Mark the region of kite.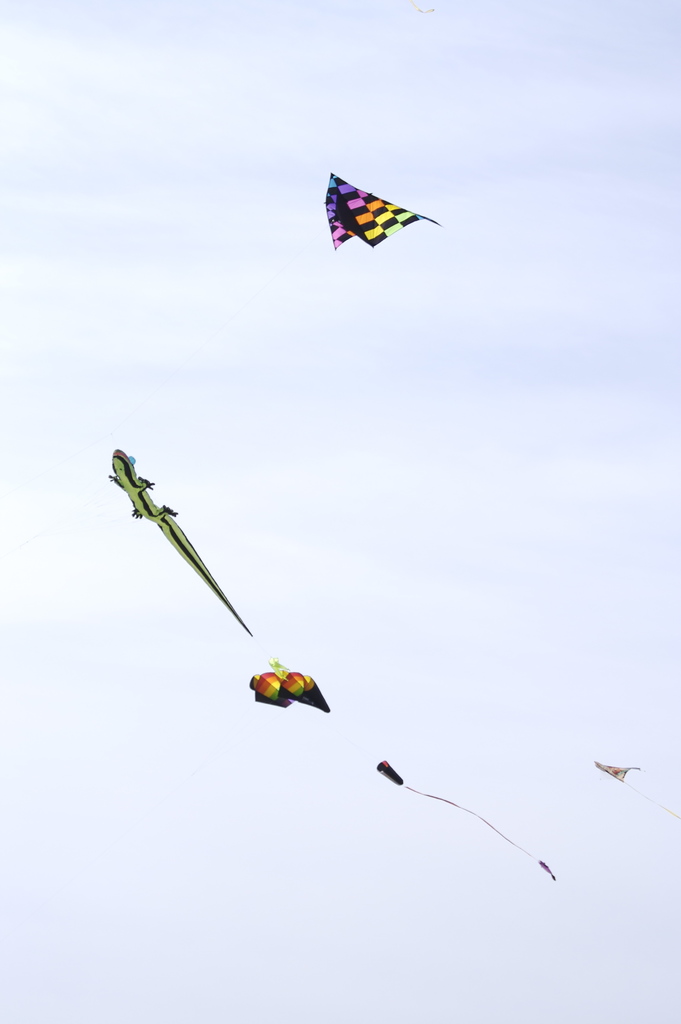
Region: box=[325, 168, 441, 252].
